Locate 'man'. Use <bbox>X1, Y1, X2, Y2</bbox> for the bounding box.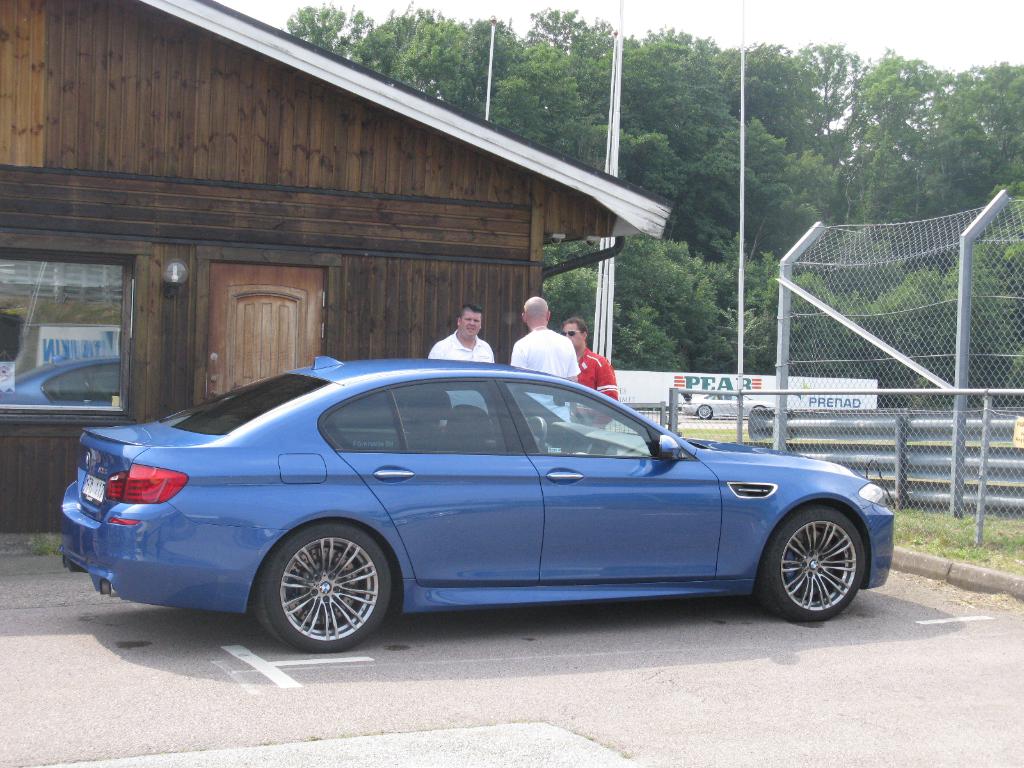
<bbox>512, 296, 582, 421</bbox>.
